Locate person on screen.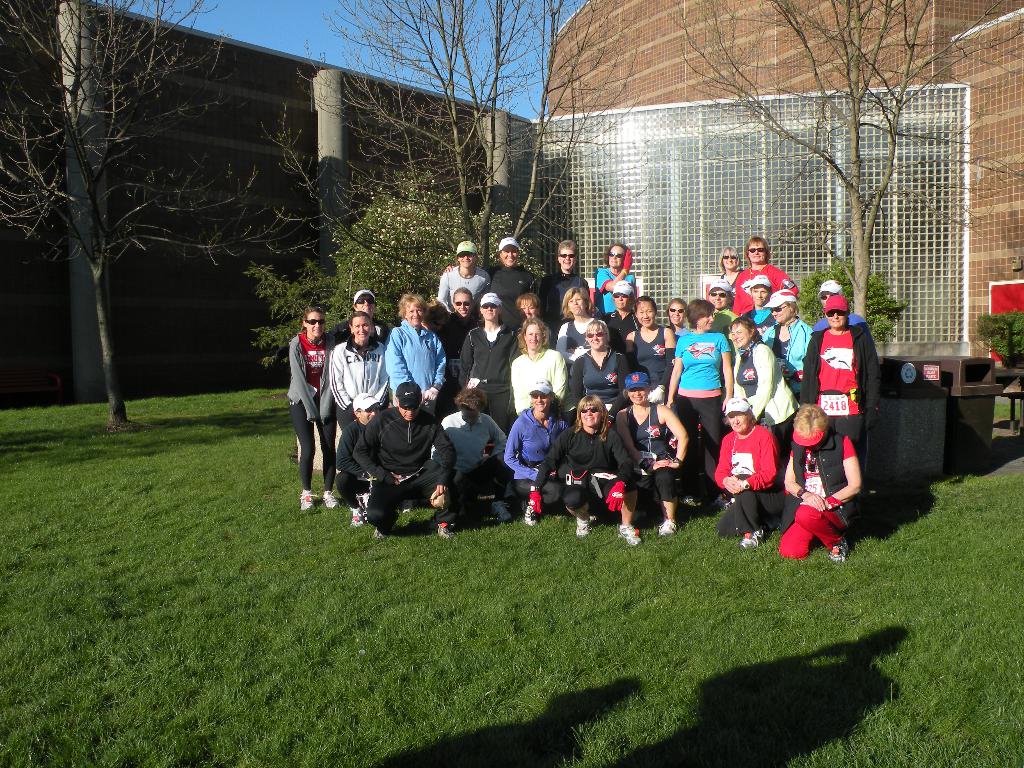
On screen at region(439, 239, 491, 321).
